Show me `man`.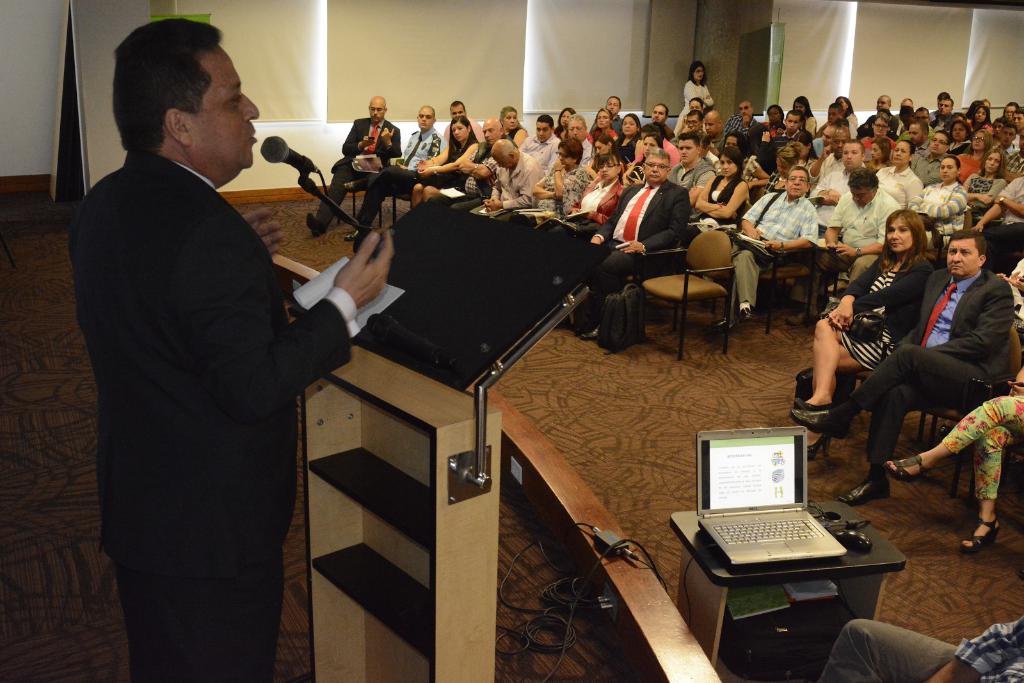
`man` is here: rect(651, 102, 681, 140).
